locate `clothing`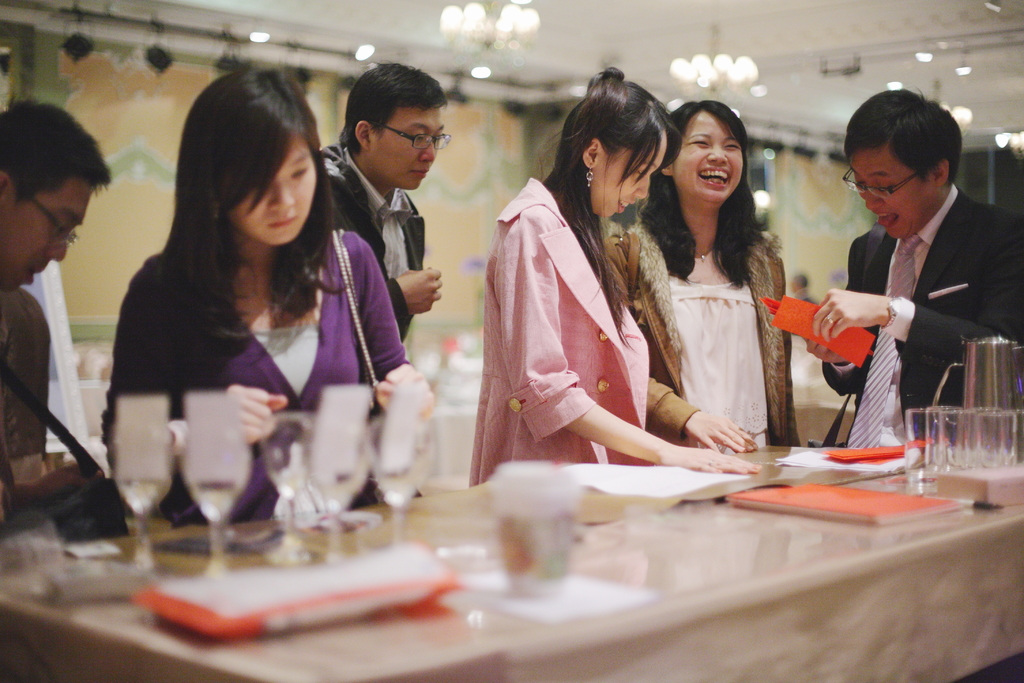
{"left": 99, "top": 232, "right": 412, "bottom": 520}
